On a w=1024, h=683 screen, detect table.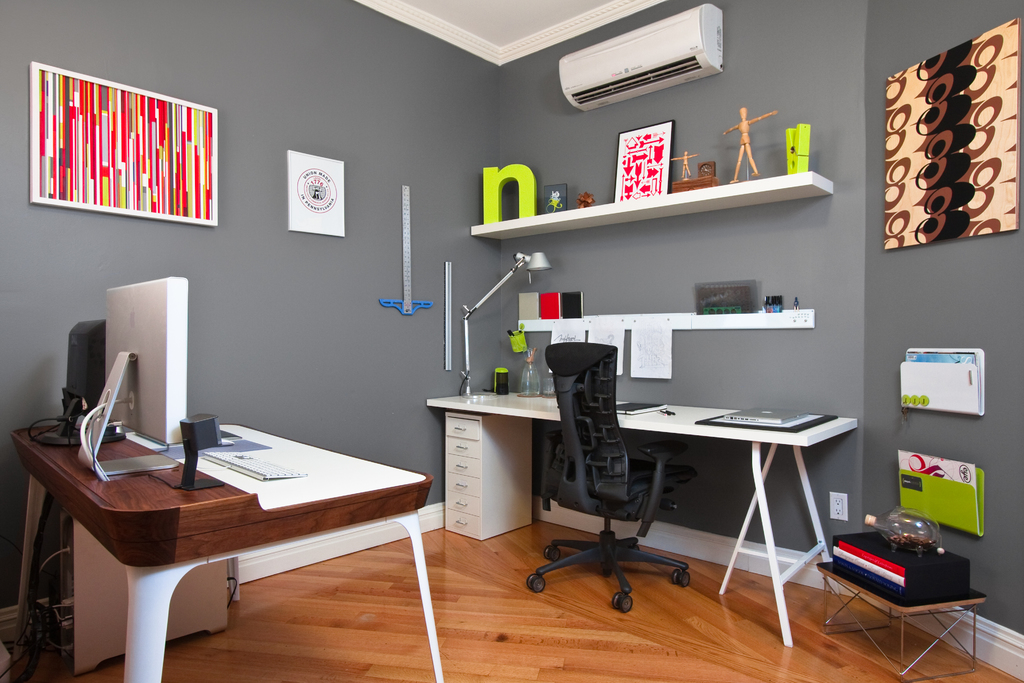
{"left": 428, "top": 383, "right": 860, "bottom": 648}.
